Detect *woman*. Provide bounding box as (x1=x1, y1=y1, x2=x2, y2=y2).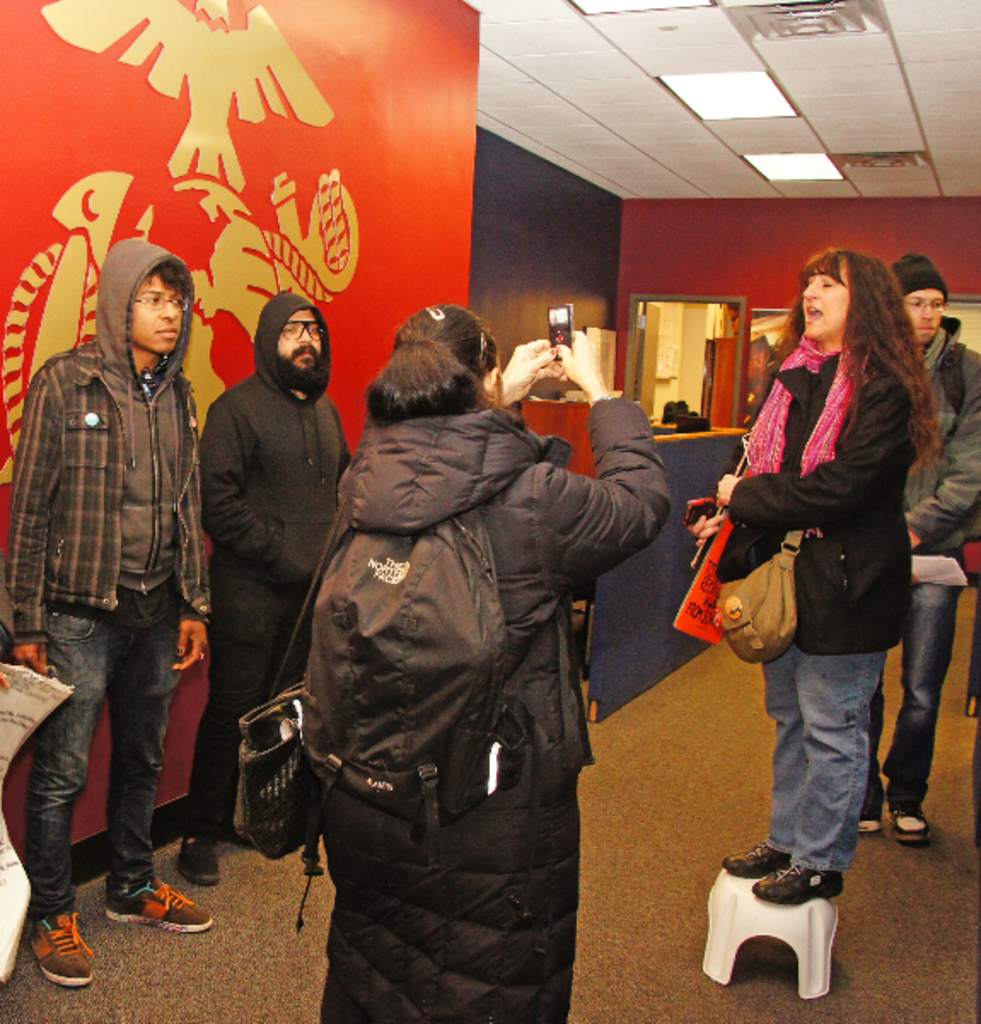
(x1=309, y1=304, x2=674, y2=1022).
